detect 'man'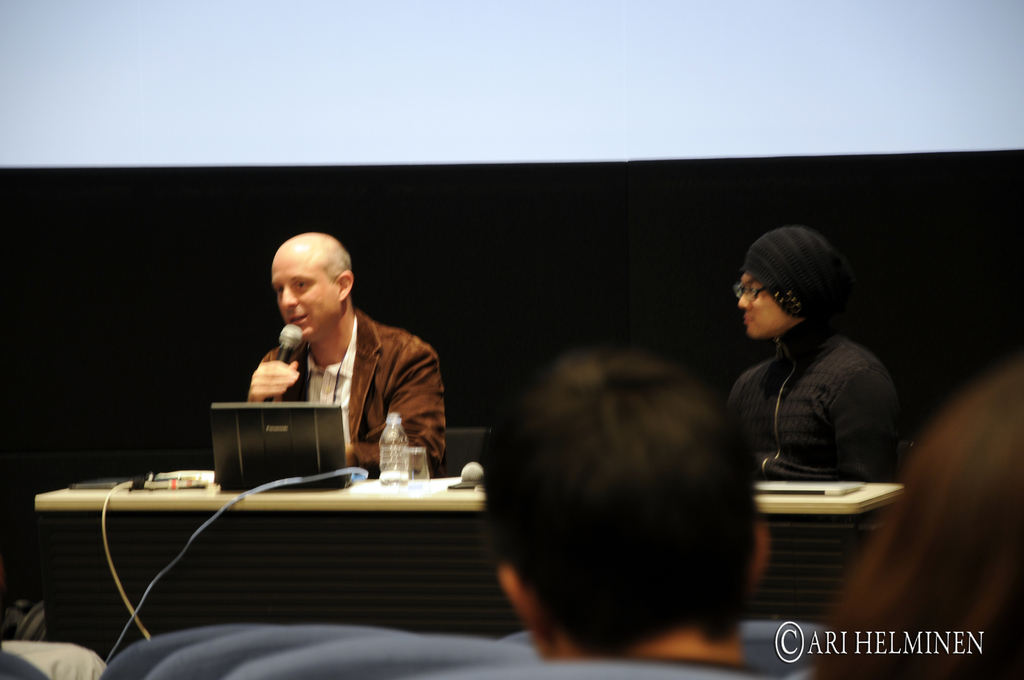
(x1=247, y1=228, x2=470, y2=489)
